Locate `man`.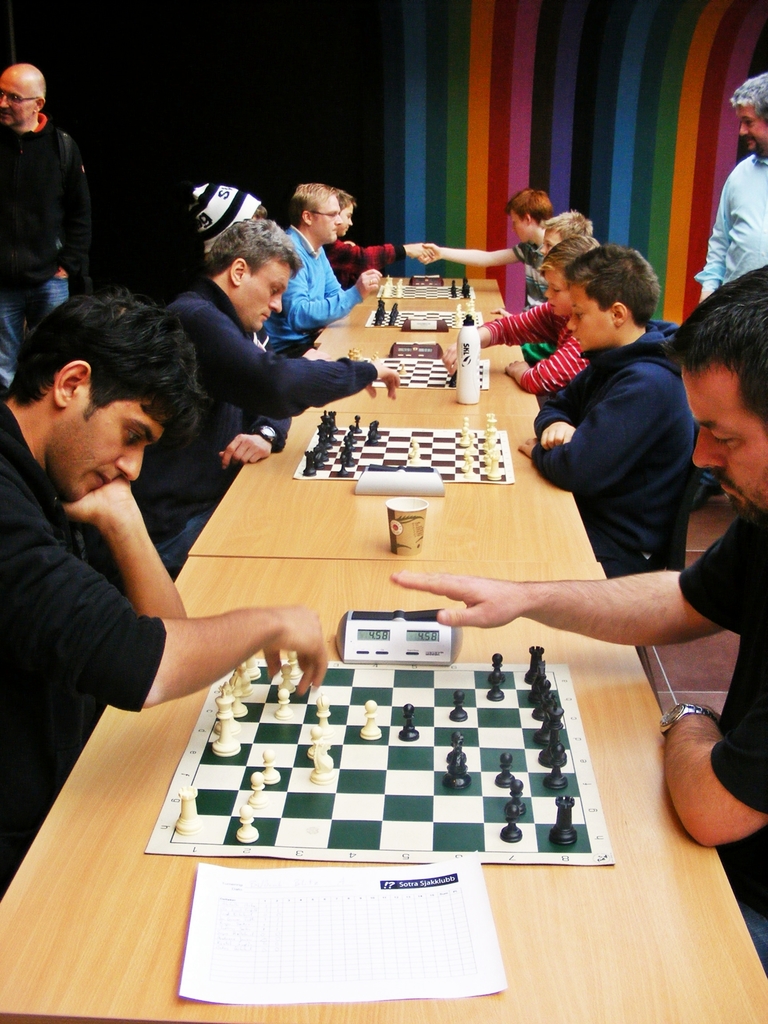
Bounding box: crop(392, 262, 767, 963).
